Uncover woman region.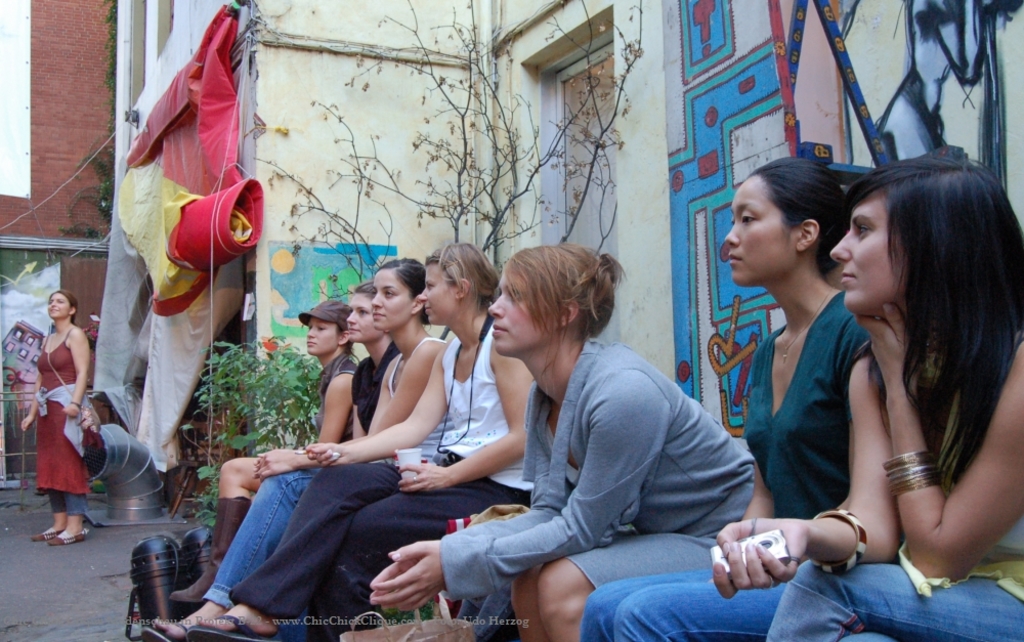
Uncovered: [148, 255, 451, 641].
